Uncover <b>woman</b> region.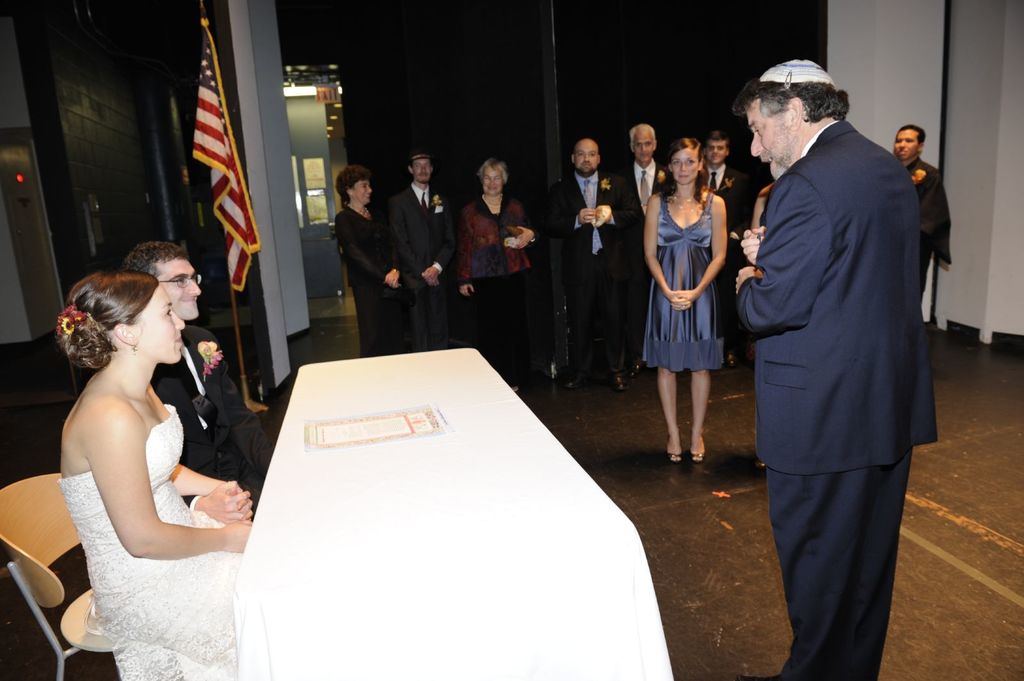
Uncovered: [x1=41, y1=237, x2=236, y2=607].
